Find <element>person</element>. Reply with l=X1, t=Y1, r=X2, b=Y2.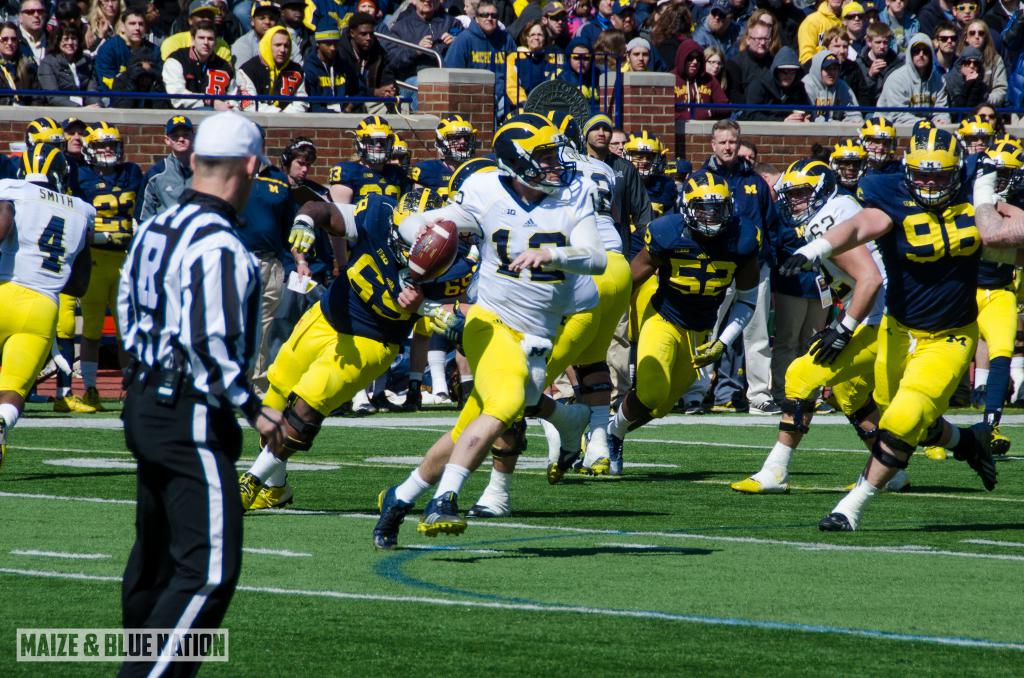
l=349, t=121, r=616, b=558.
